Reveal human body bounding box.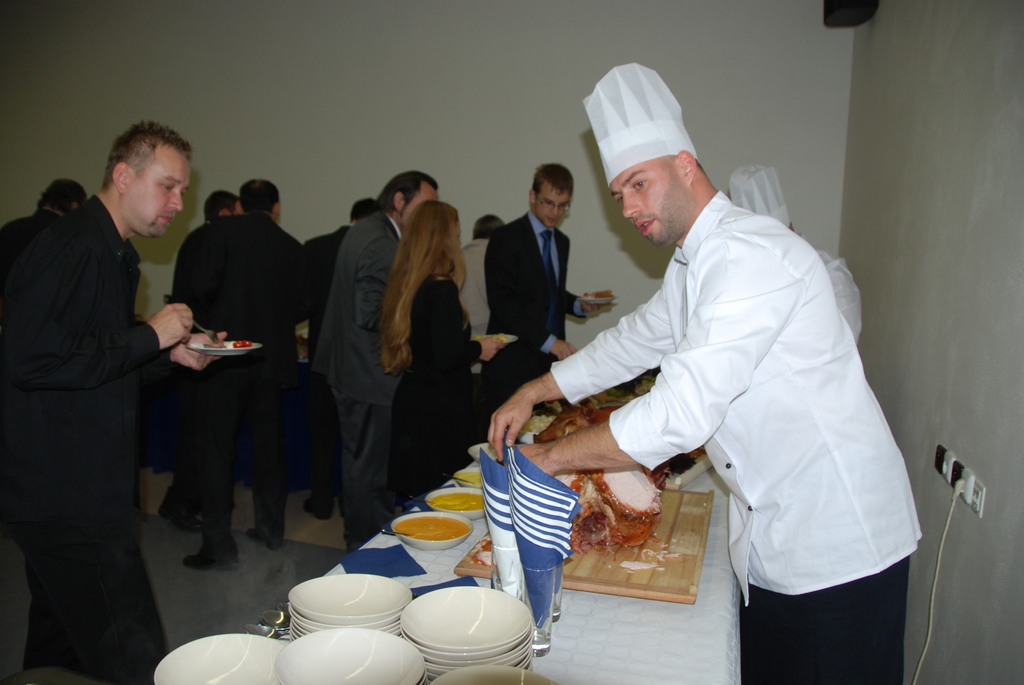
Revealed: <bbox>0, 118, 168, 684</bbox>.
